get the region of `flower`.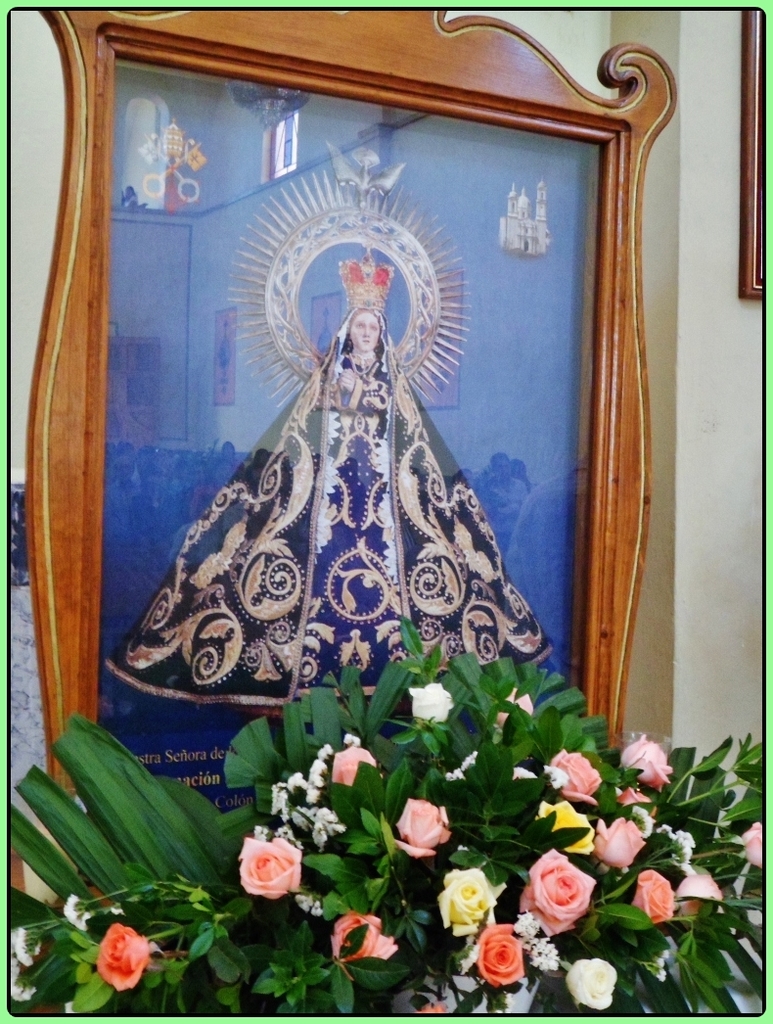
bbox=(68, 922, 155, 1011).
